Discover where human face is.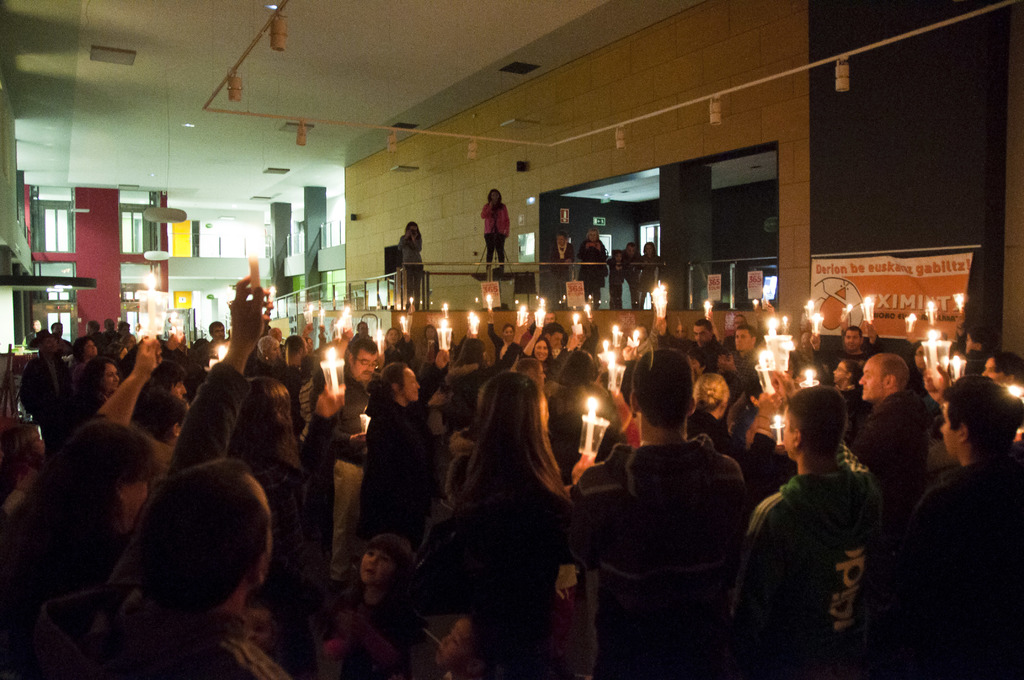
Discovered at 100,362,118,391.
